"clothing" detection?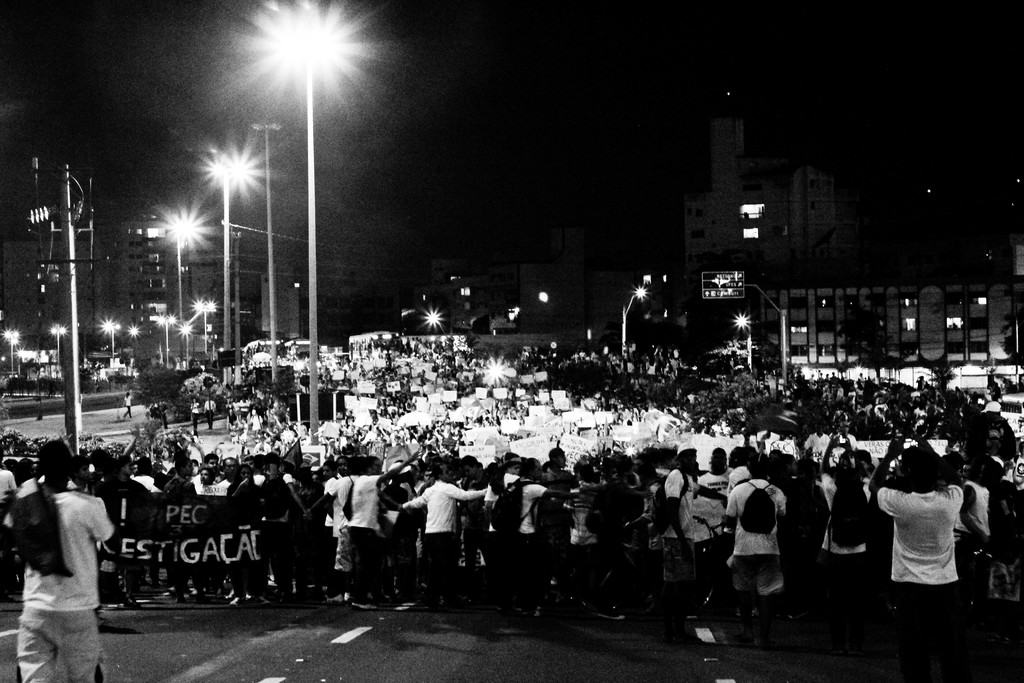
{"left": 17, "top": 489, "right": 118, "bottom": 682}
